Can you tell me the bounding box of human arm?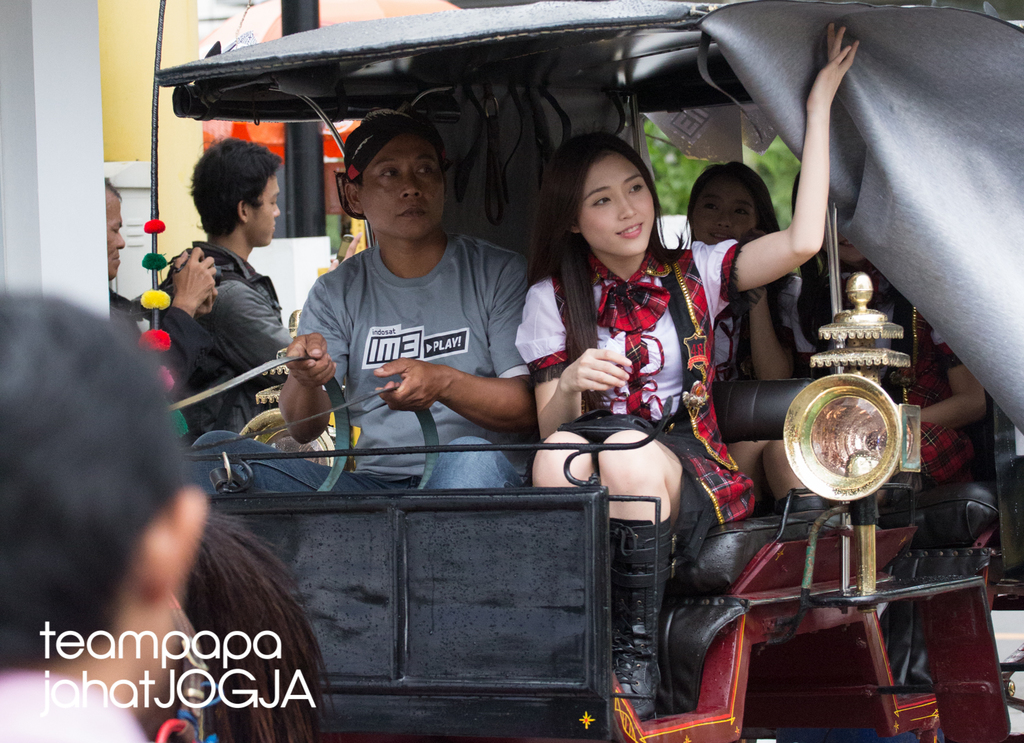
(510,283,633,442).
